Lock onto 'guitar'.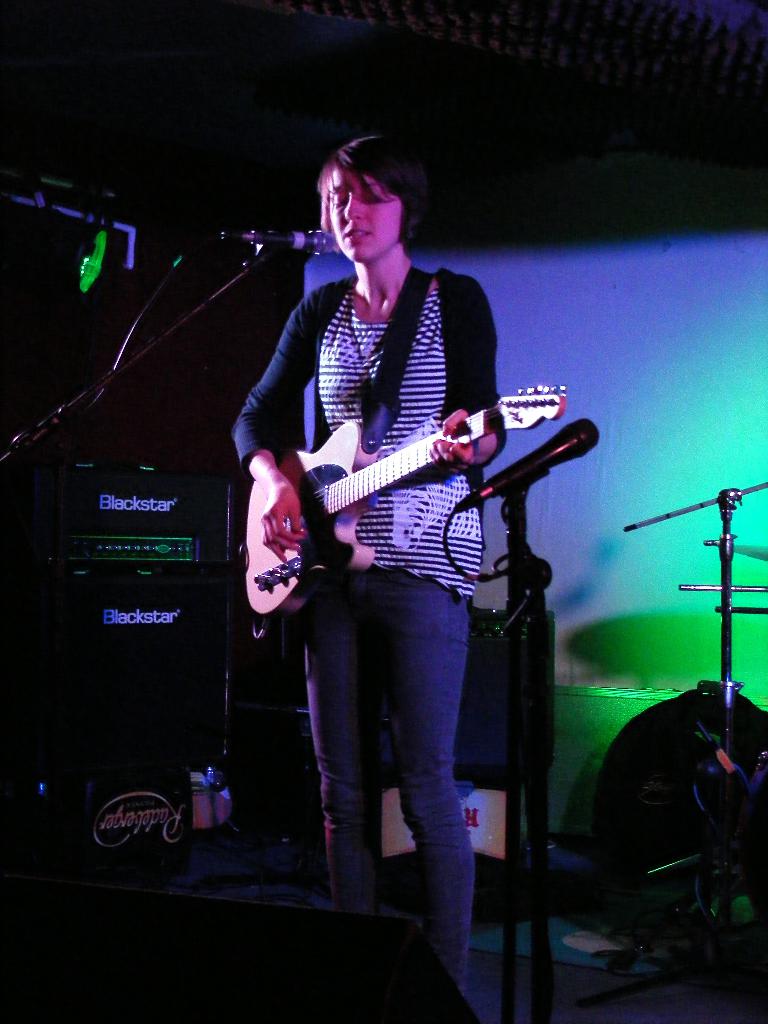
Locked: 217/358/577/611.
